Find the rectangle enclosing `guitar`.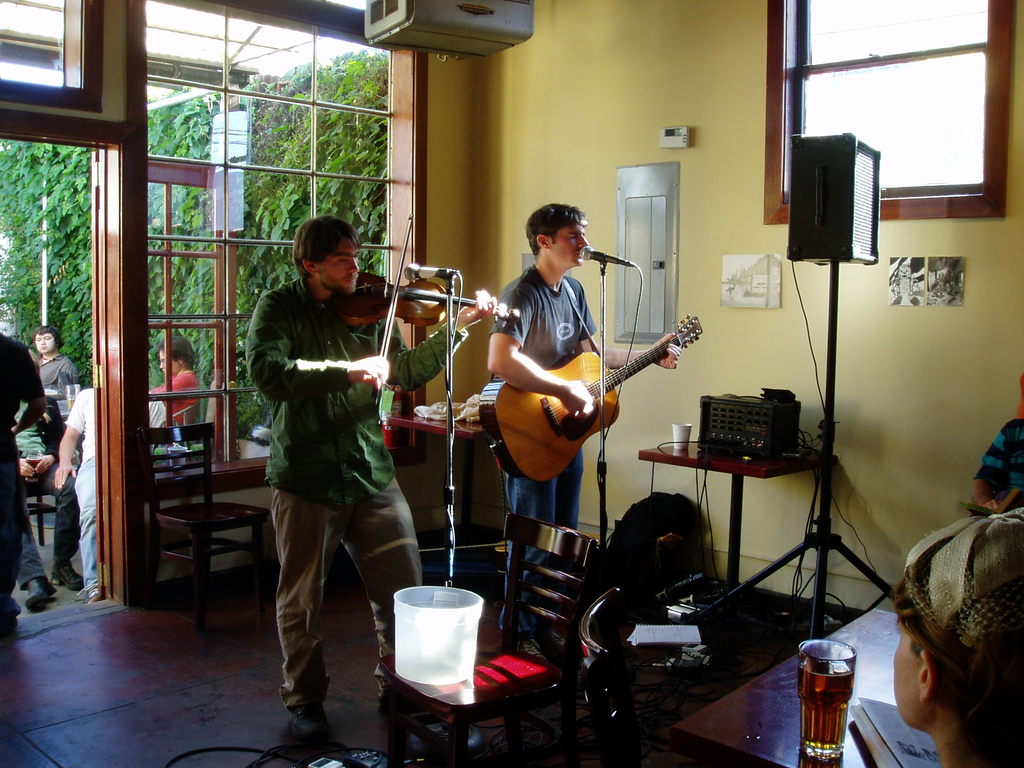
481,310,708,479.
